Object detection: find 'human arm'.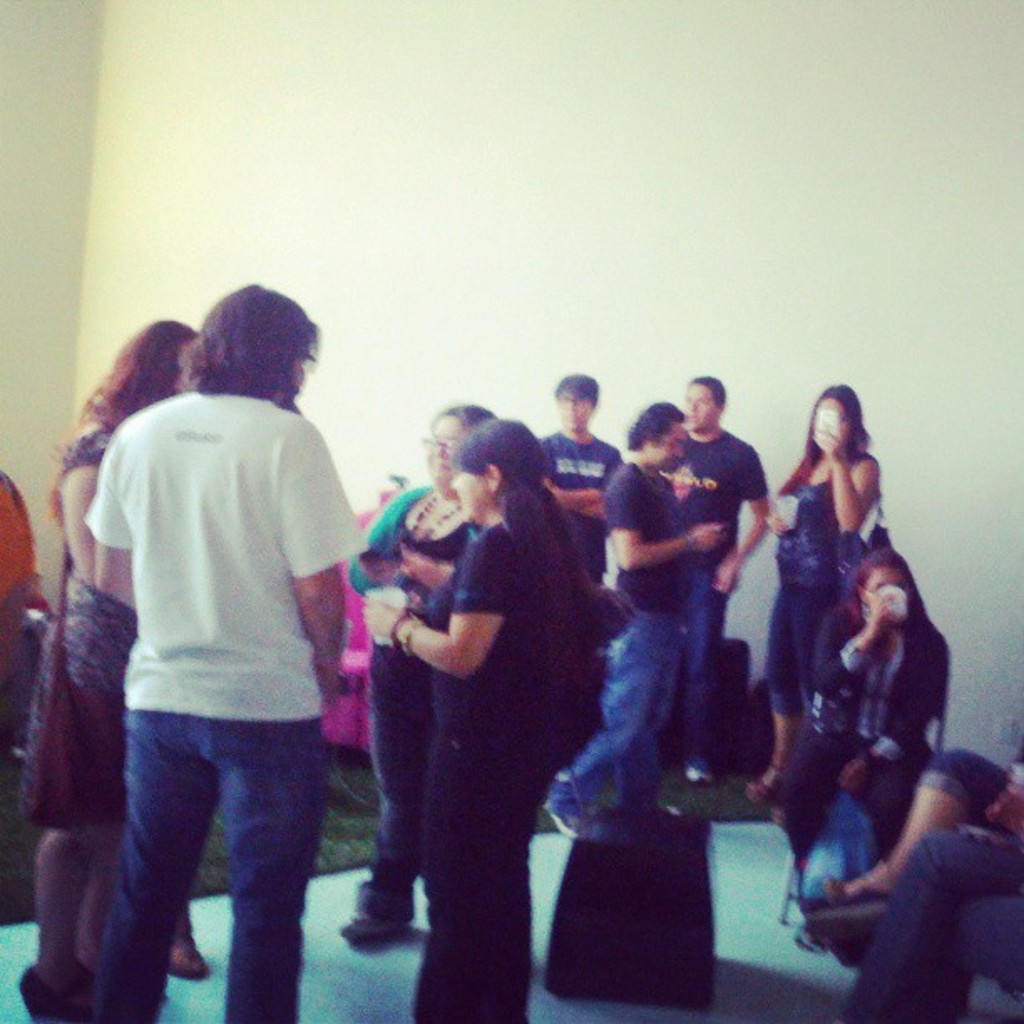
detection(79, 423, 139, 599).
